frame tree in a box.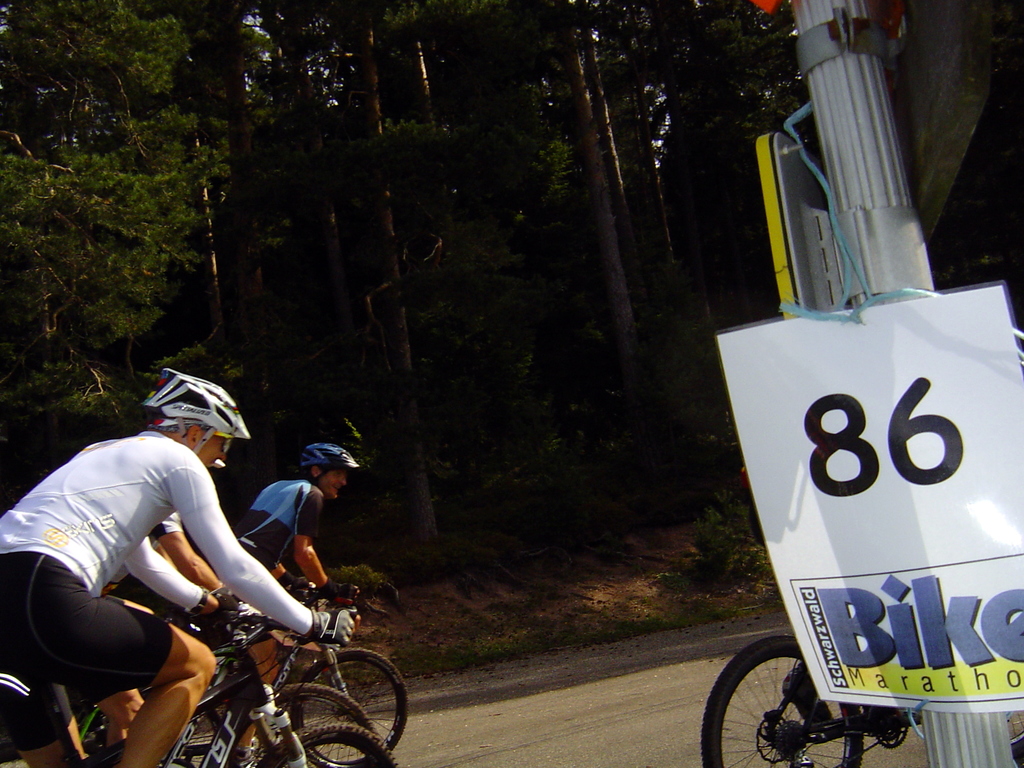
0 0 824 543.
